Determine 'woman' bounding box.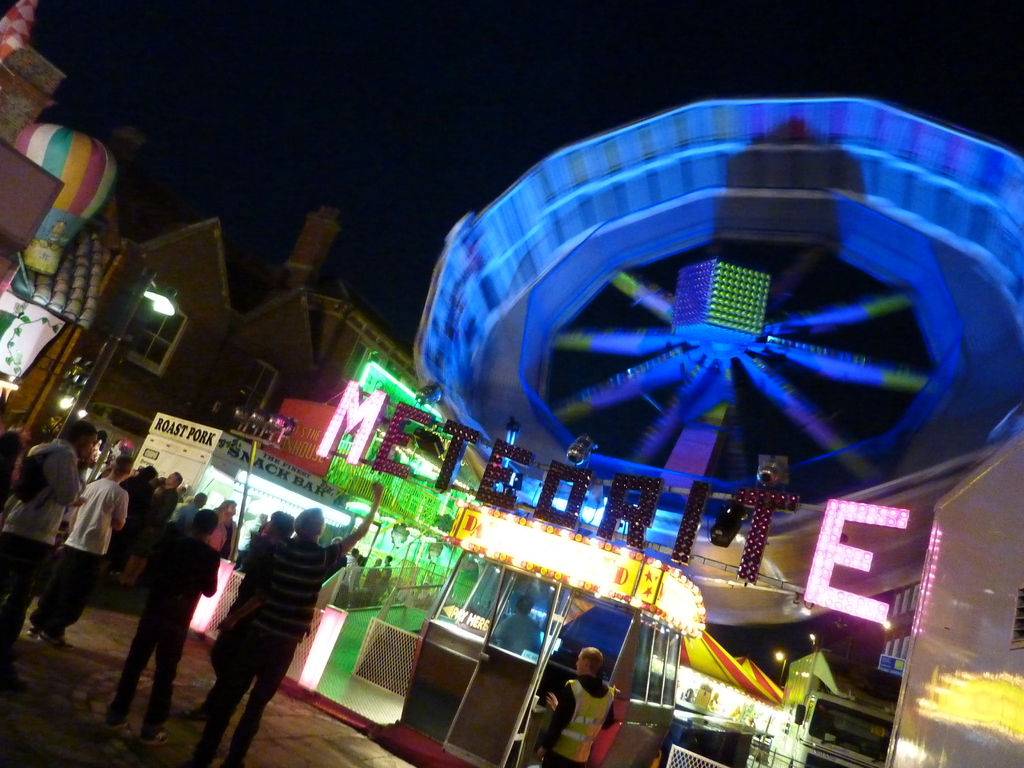
Determined: bbox(204, 503, 234, 559).
